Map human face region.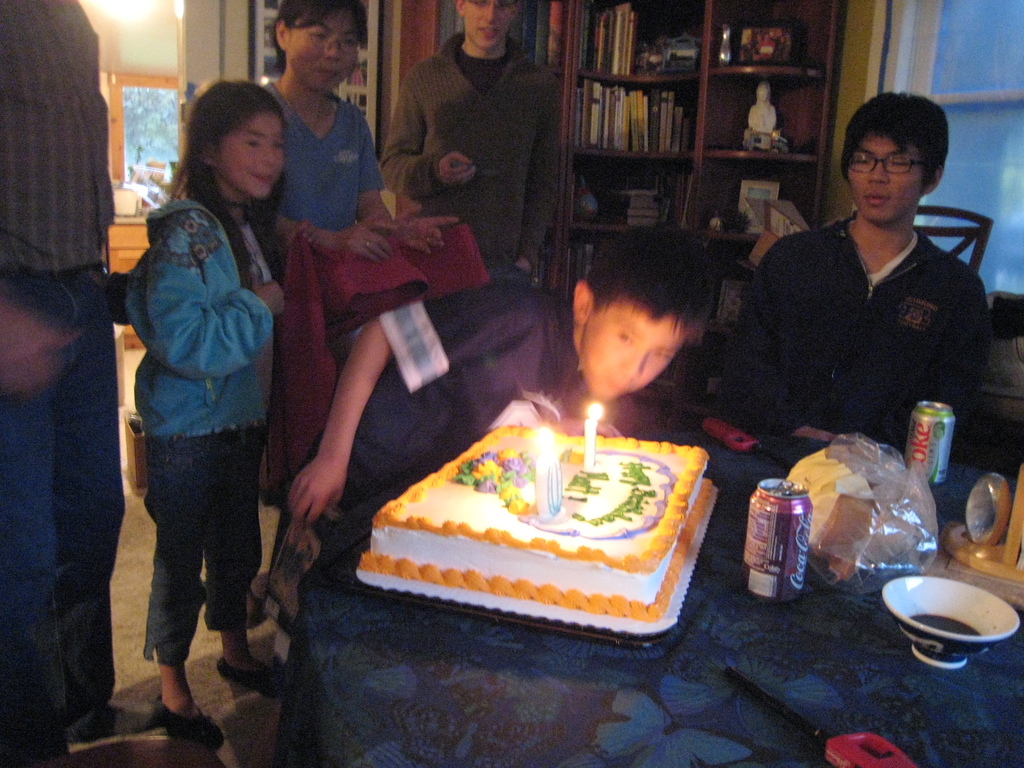
Mapped to 290, 10, 351, 94.
